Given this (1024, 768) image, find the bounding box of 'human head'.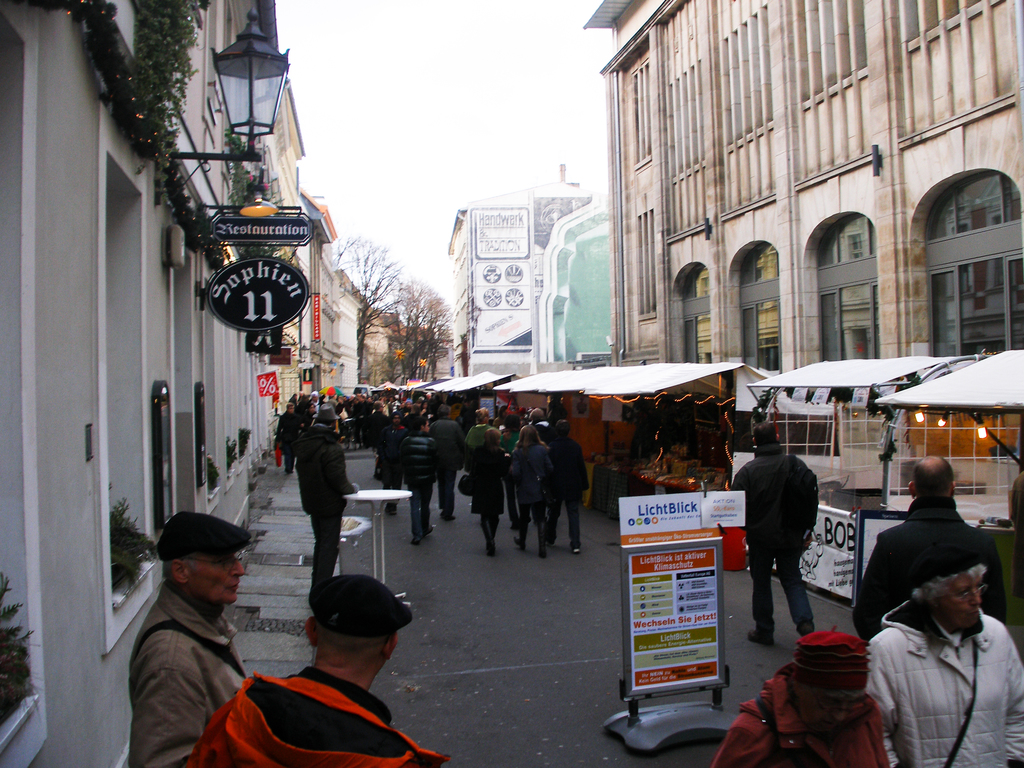
BBox(394, 417, 402, 426).
